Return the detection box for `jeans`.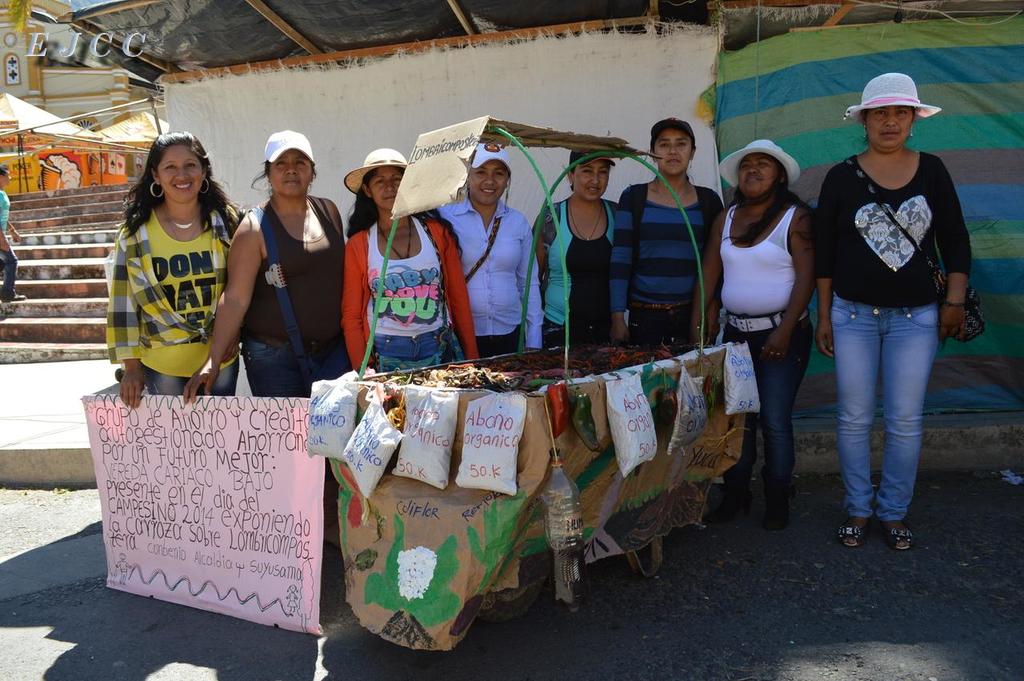
(382,329,448,359).
